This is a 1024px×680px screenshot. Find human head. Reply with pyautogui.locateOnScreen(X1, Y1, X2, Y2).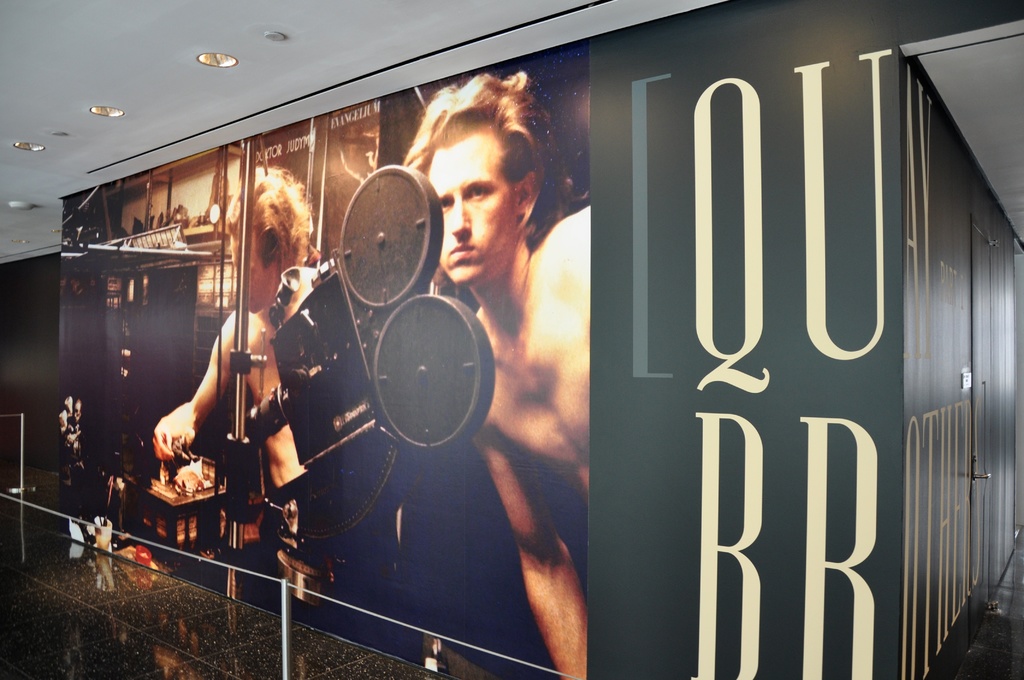
pyautogui.locateOnScreen(420, 74, 550, 280).
